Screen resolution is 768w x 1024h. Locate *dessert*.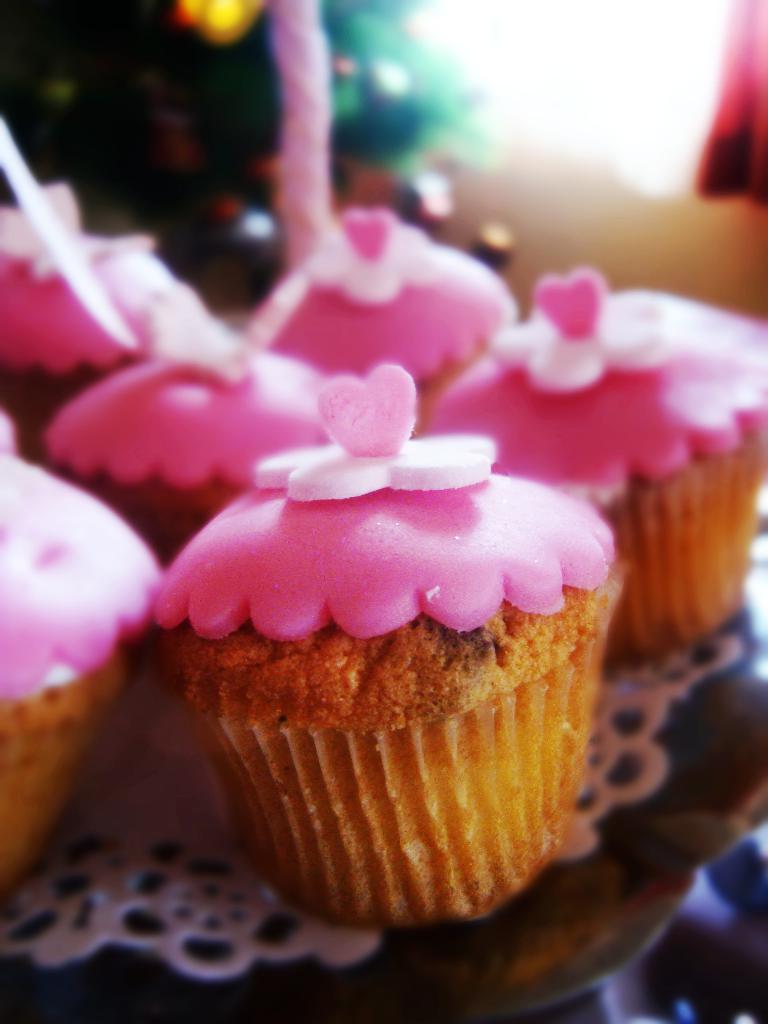
{"left": 0, "top": 426, "right": 163, "bottom": 892}.
